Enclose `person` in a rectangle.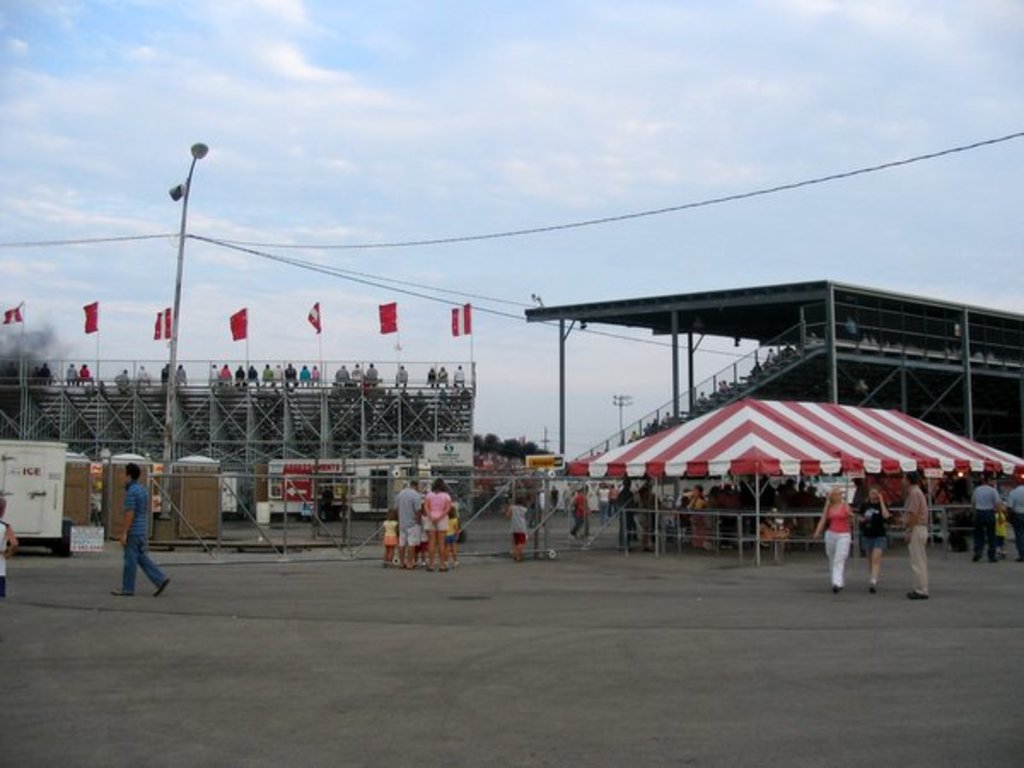
BBox(435, 367, 447, 391).
